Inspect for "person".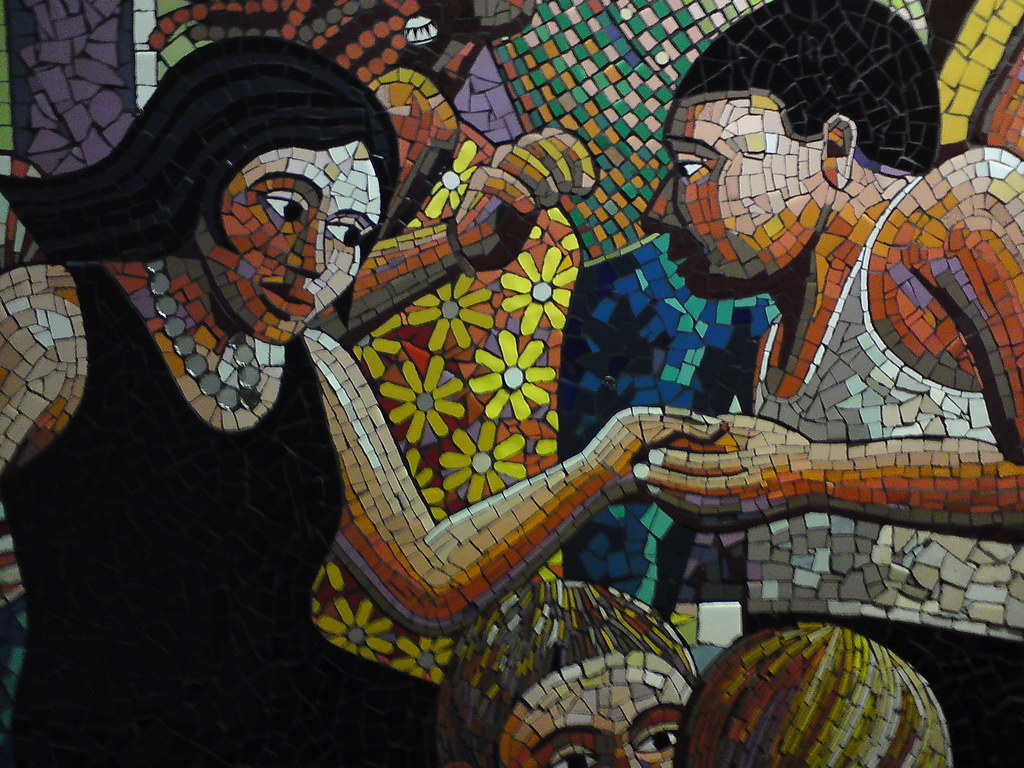
Inspection: <box>0,28,720,767</box>.
